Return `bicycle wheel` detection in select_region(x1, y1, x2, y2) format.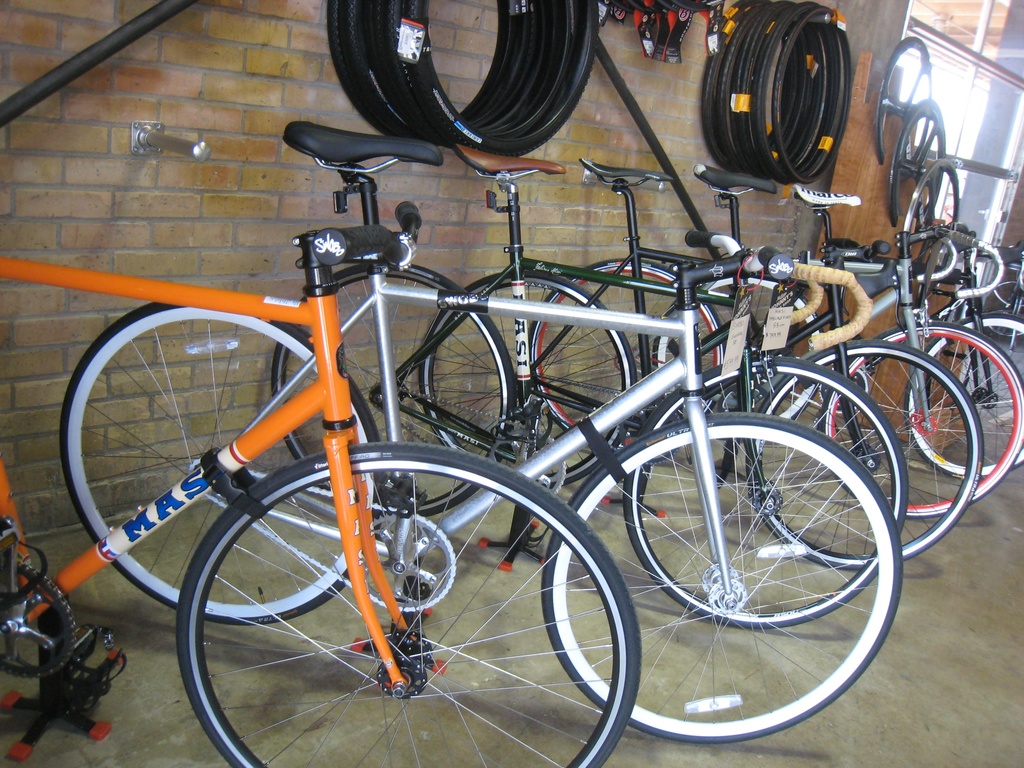
select_region(623, 357, 906, 632).
